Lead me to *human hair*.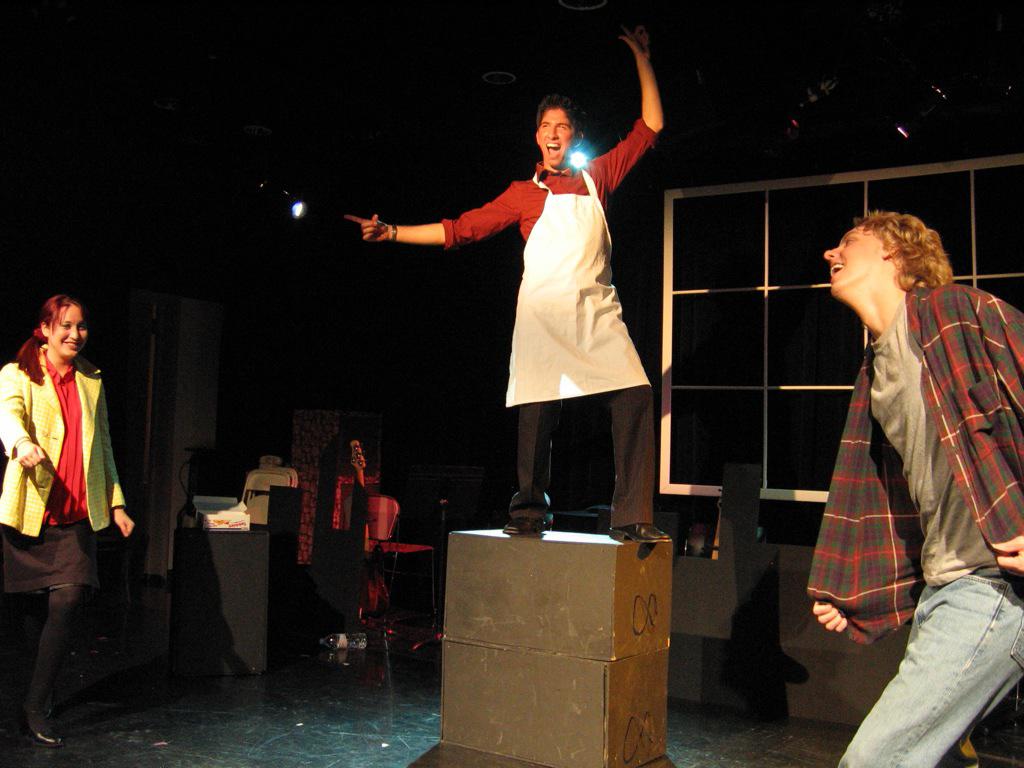
Lead to 852:211:956:297.
